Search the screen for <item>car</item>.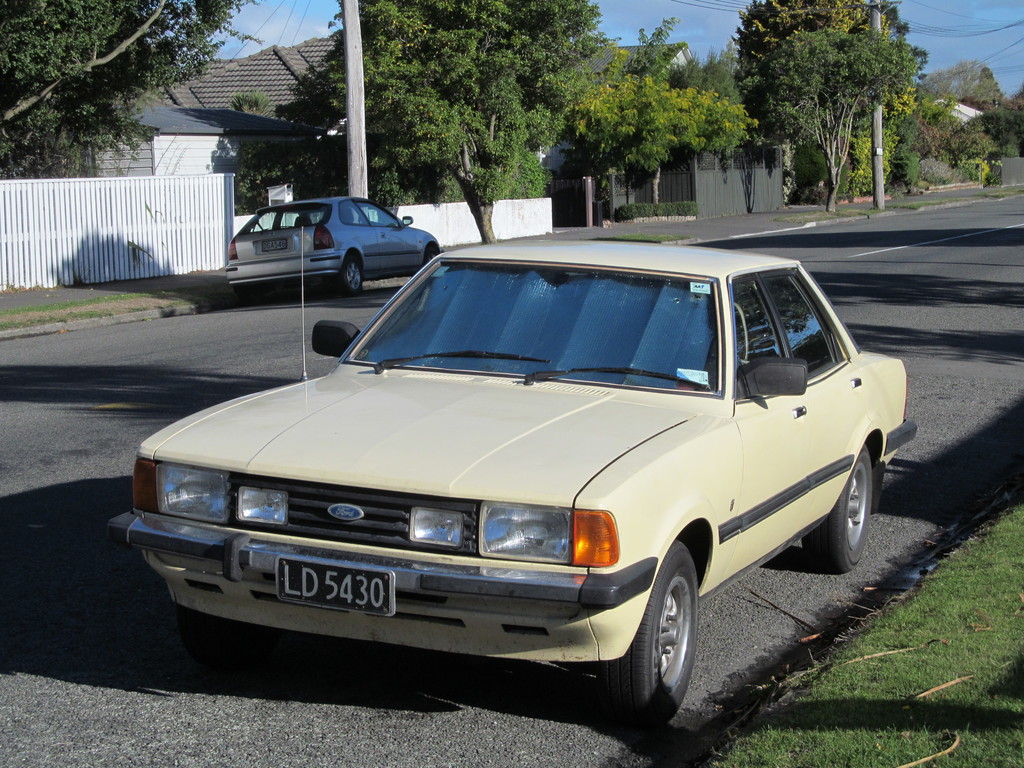
Found at bbox=(224, 195, 442, 296).
